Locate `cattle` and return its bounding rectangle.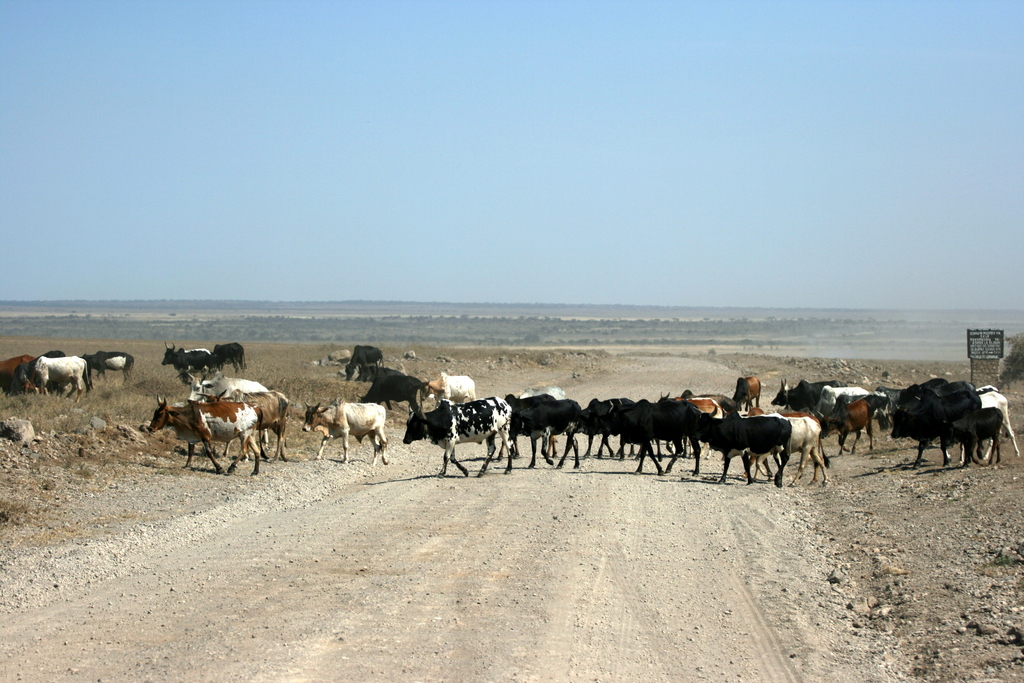
(0,352,37,391).
